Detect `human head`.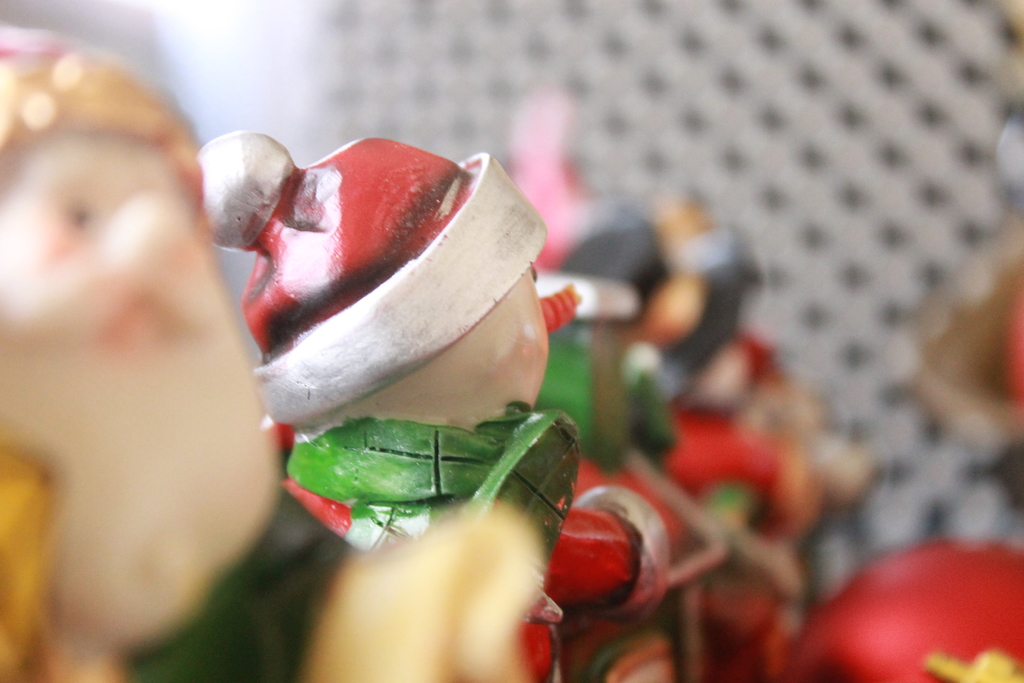
Detected at <box>190,120,572,493</box>.
